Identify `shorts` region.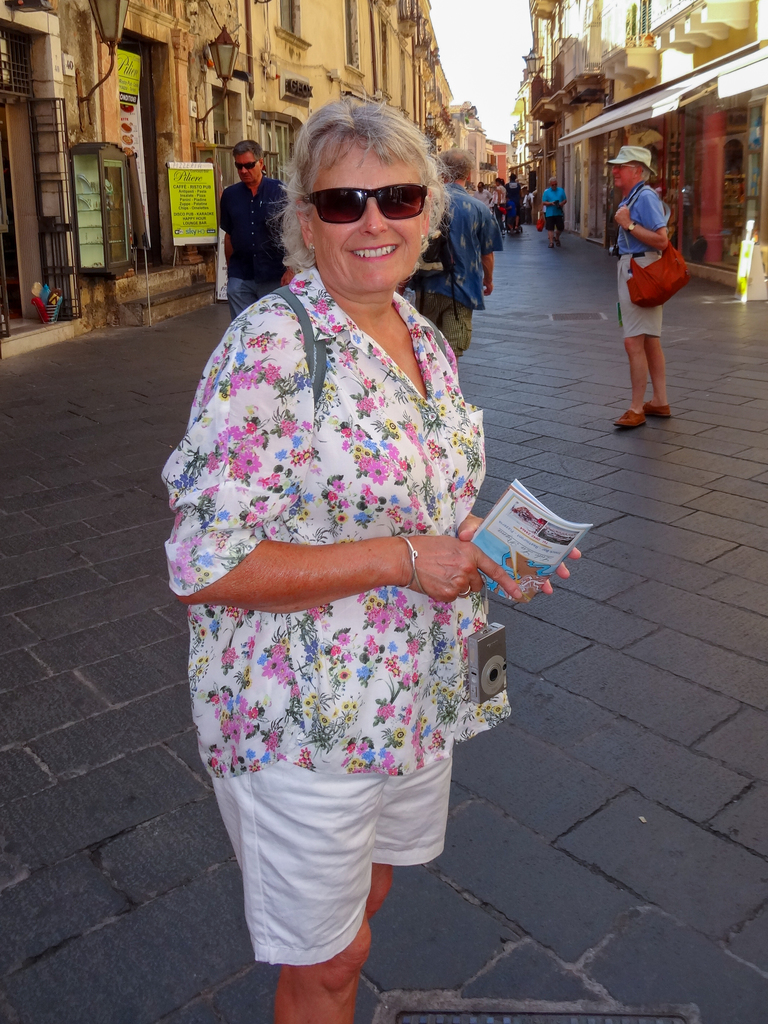
Region: Rect(211, 752, 451, 959).
